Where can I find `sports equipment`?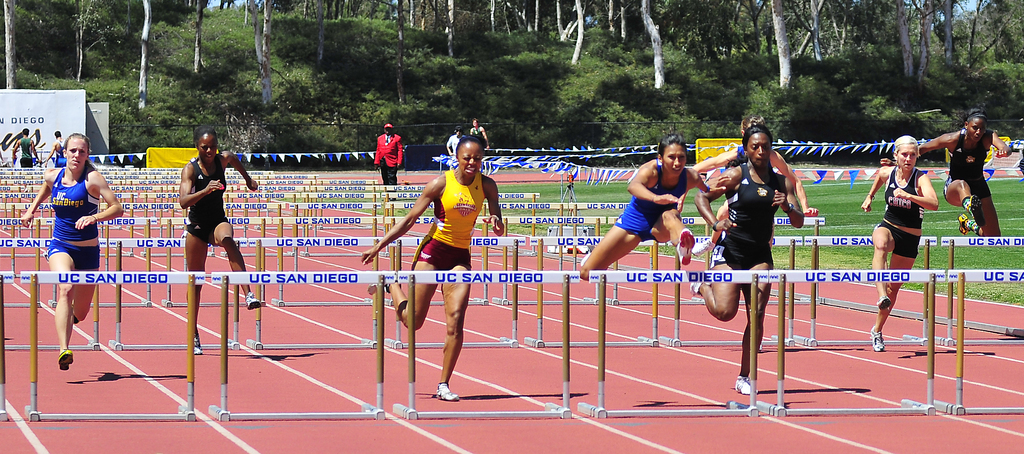
You can find it at (x1=578, y1=250, x2=591, y2=265).
